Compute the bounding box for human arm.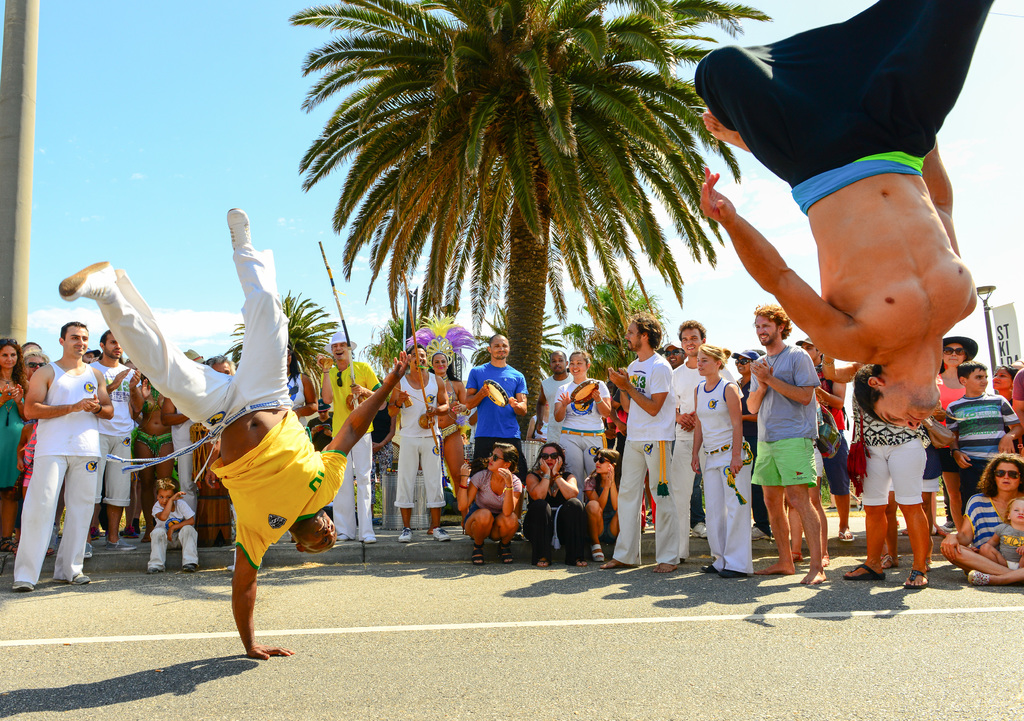
locate(618, 372, 631, 414).
